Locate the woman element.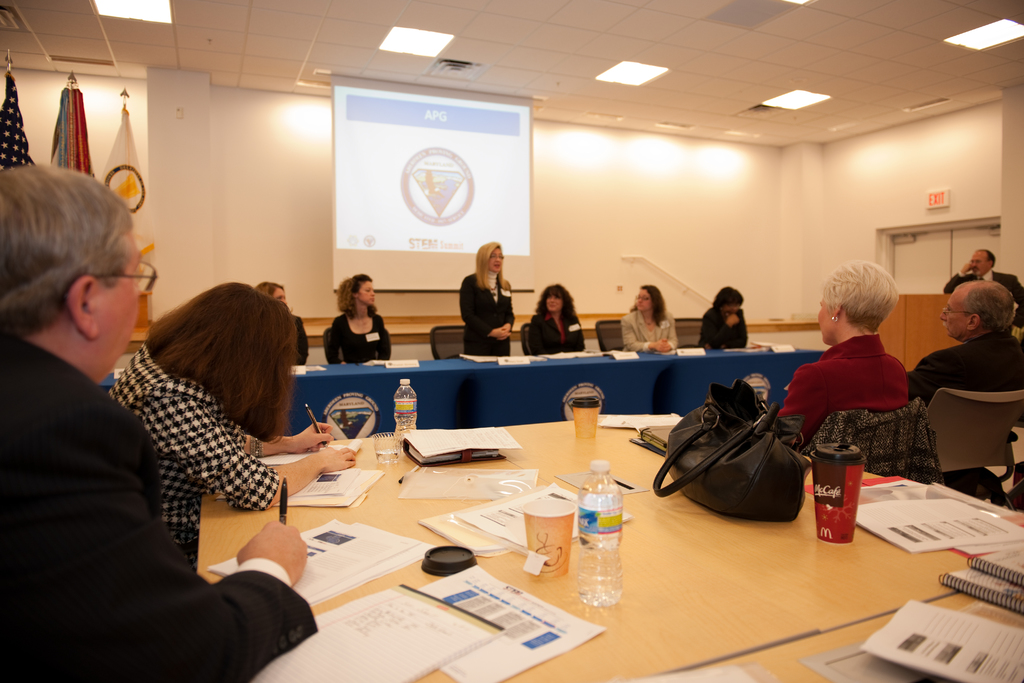
Element bbox: detection(778, 259, 910, 452).
